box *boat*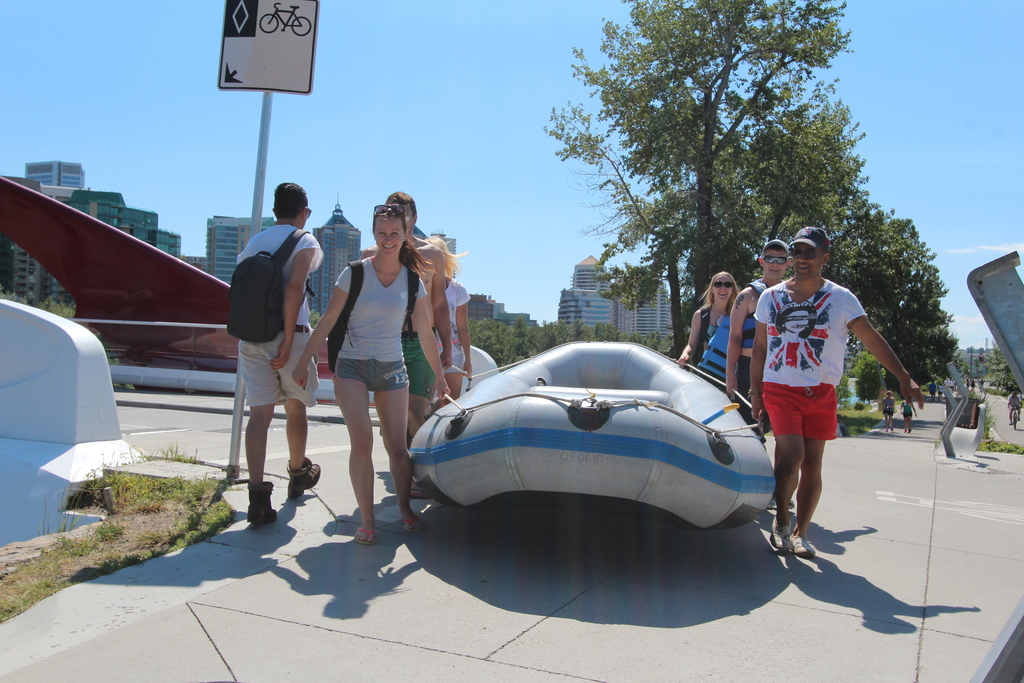
(386, 323, 820, 542)
